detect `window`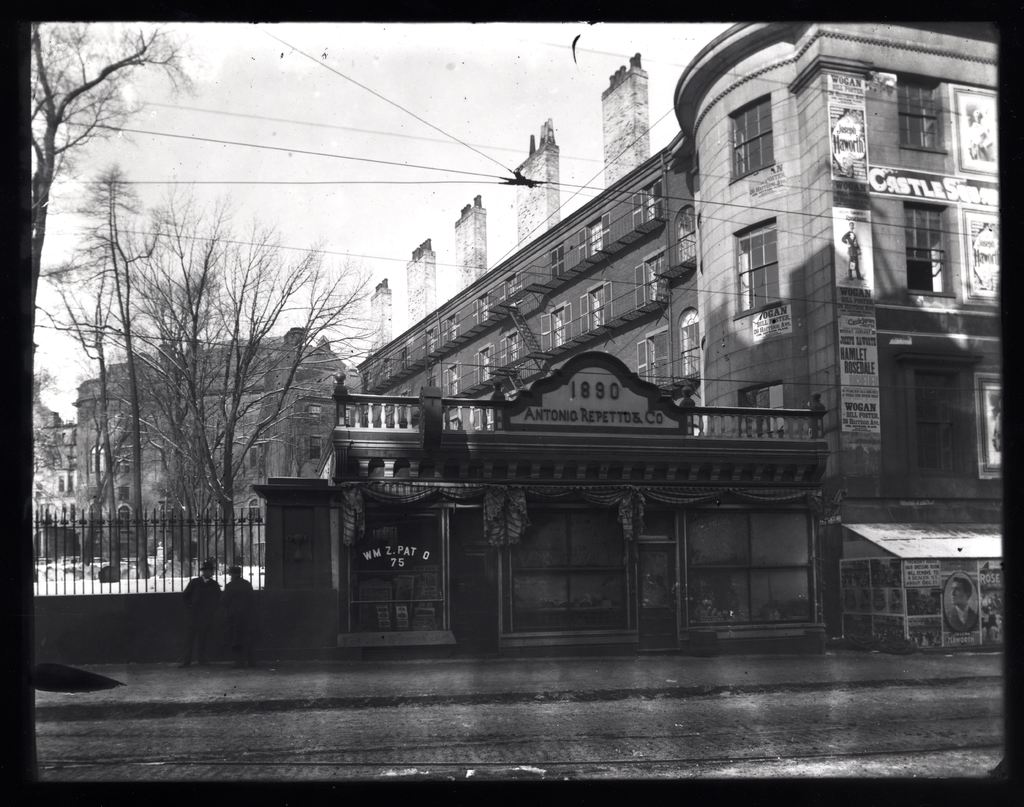
(left=342, top=511, right=454, bottom=646)
